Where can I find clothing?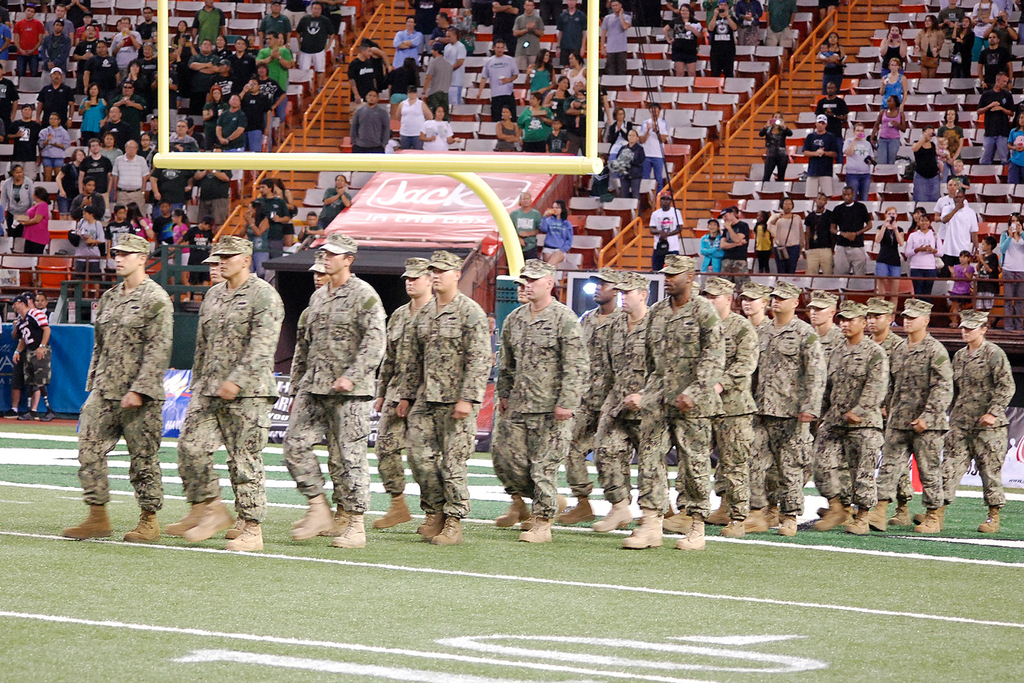
You can find it at x1=593, y1=303, x2=650, y2=512.
